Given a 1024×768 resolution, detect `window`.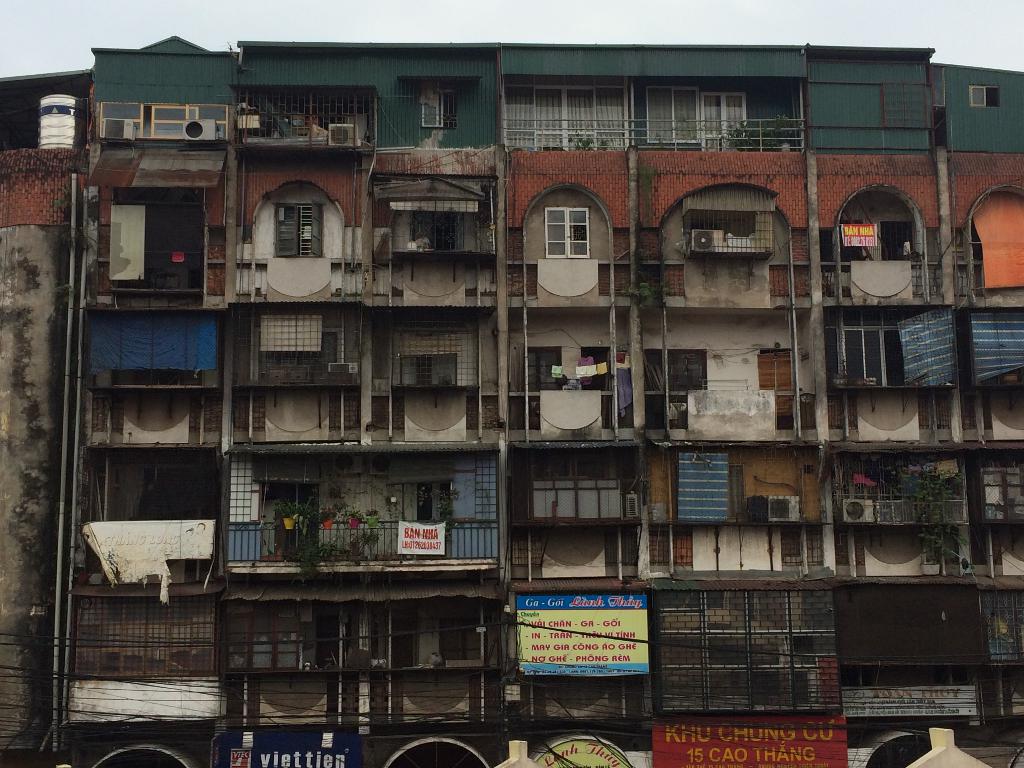
[x1=546, y1=209, x2=591, y2=257].
